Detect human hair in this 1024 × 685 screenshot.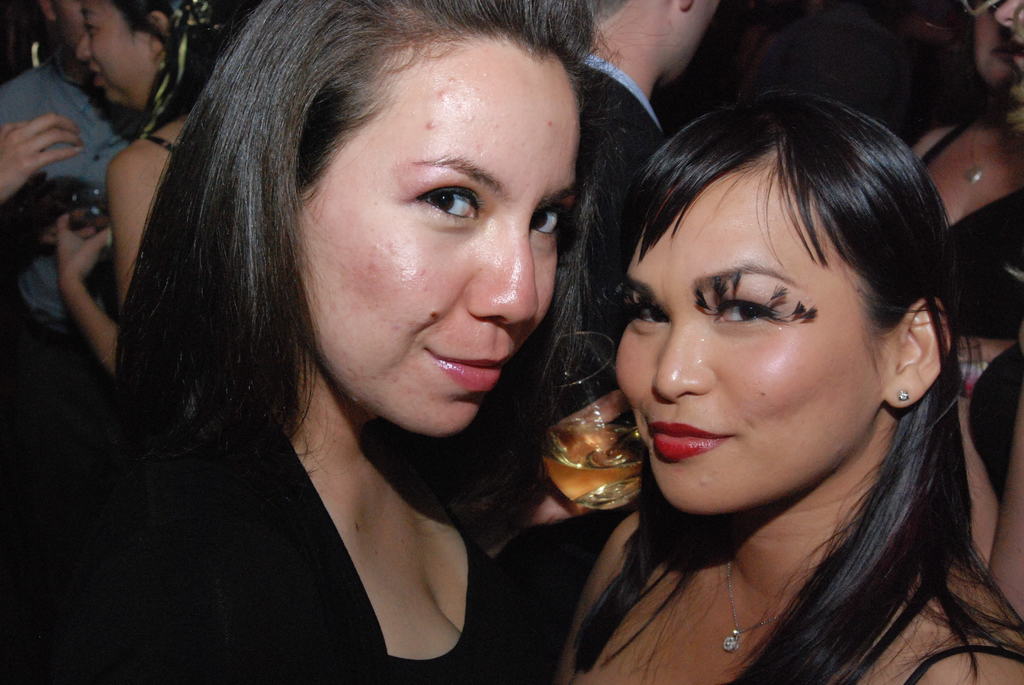
Detection: l=589, t=96, r=966, b=684.
